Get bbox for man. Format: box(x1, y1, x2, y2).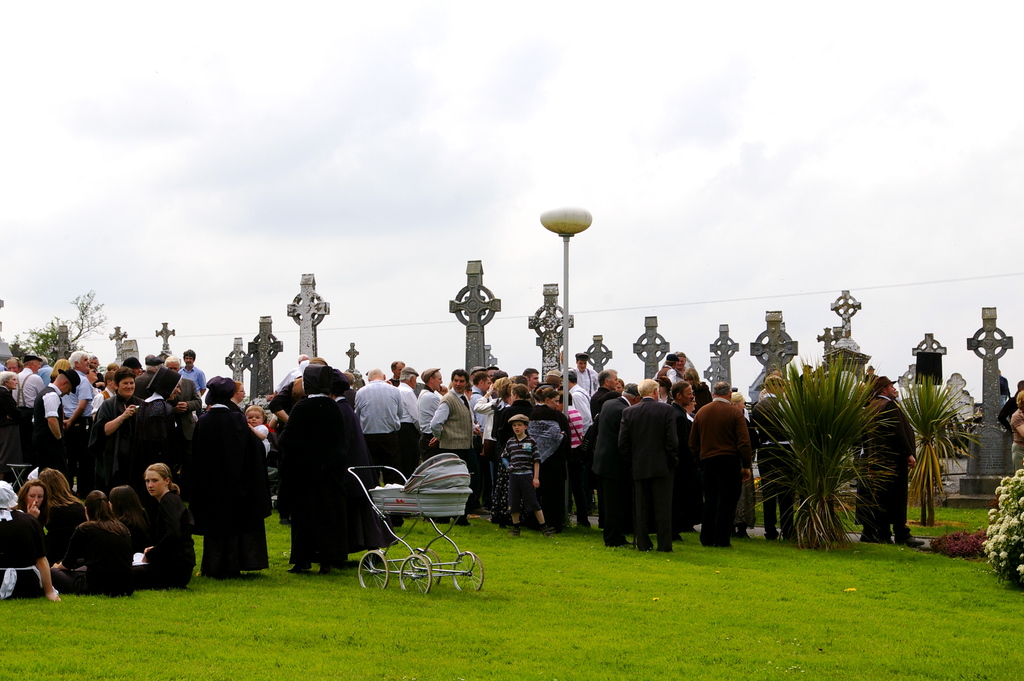
box(858, 367, 926, 549).
